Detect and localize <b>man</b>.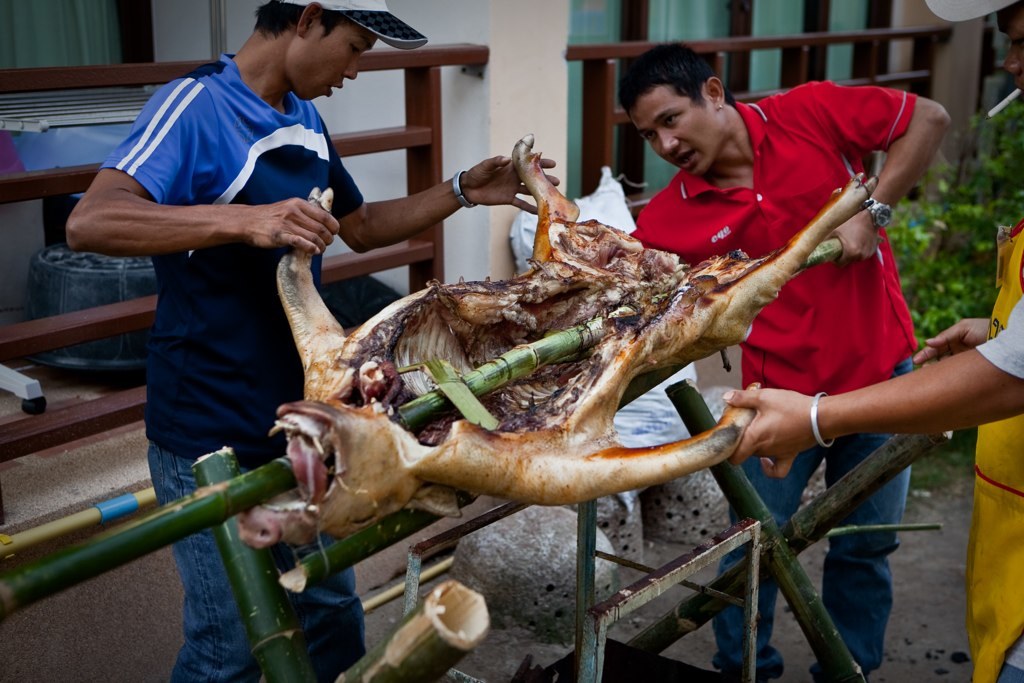
Localized at [59, 0, 566, 682].
